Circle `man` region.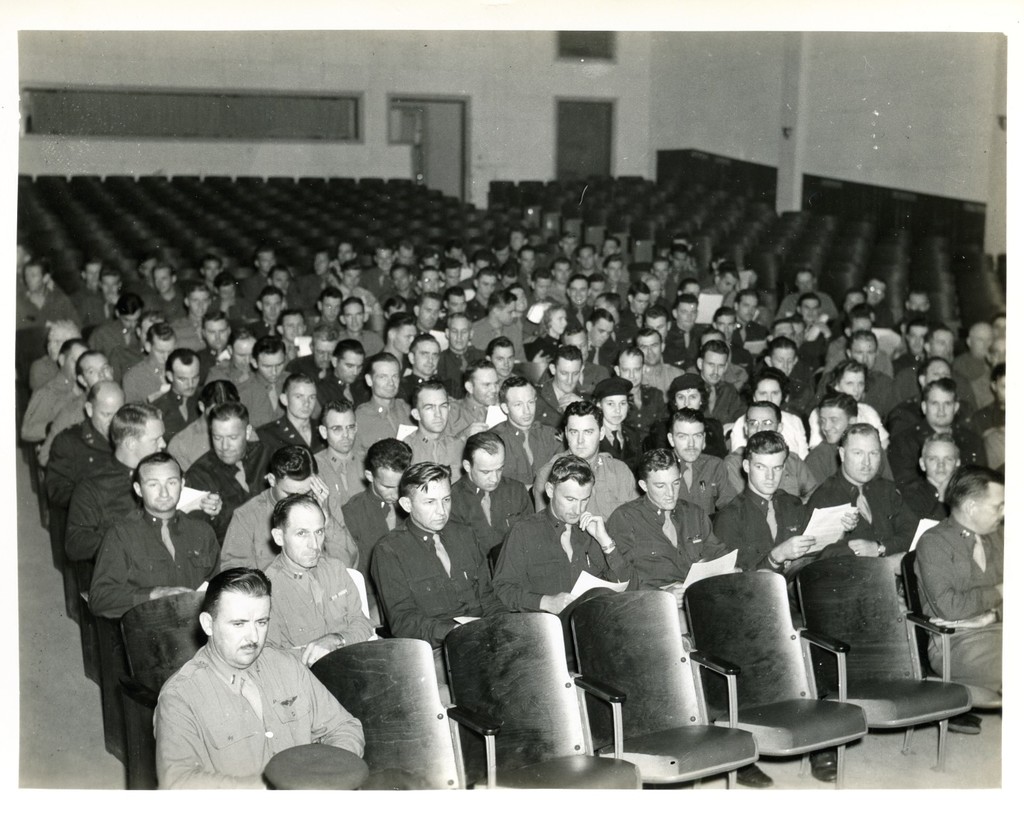
Region: locate(222, 449, 361, 564).
